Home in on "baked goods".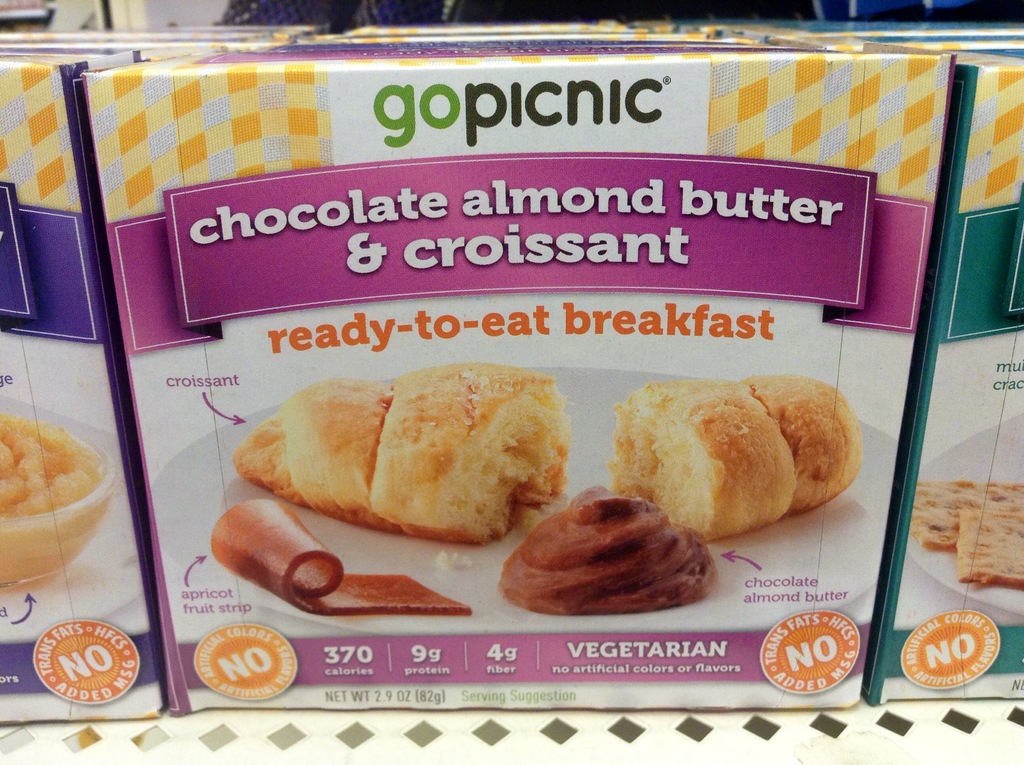
Homed in at select_region(232, 355, 566, 550).
